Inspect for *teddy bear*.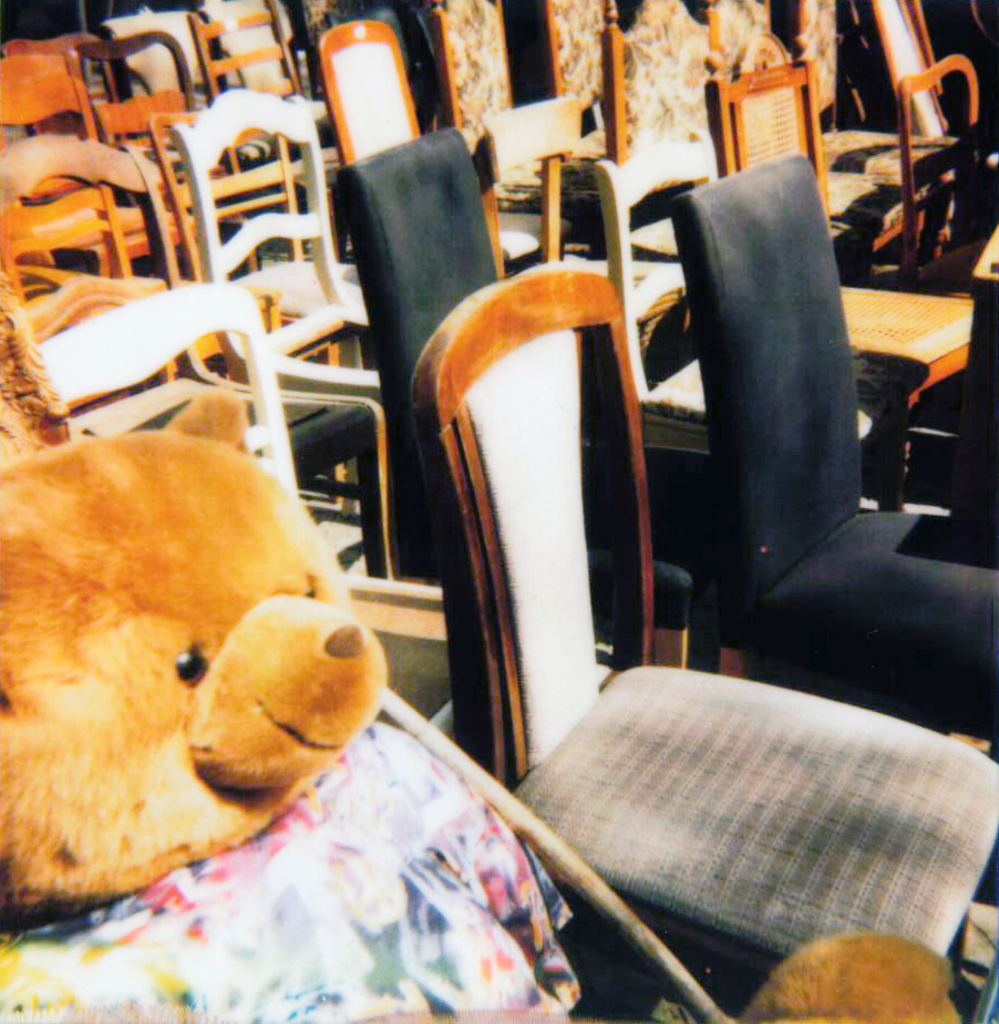
Inspection: left=0, top=389, right=962, bottom=1023.
